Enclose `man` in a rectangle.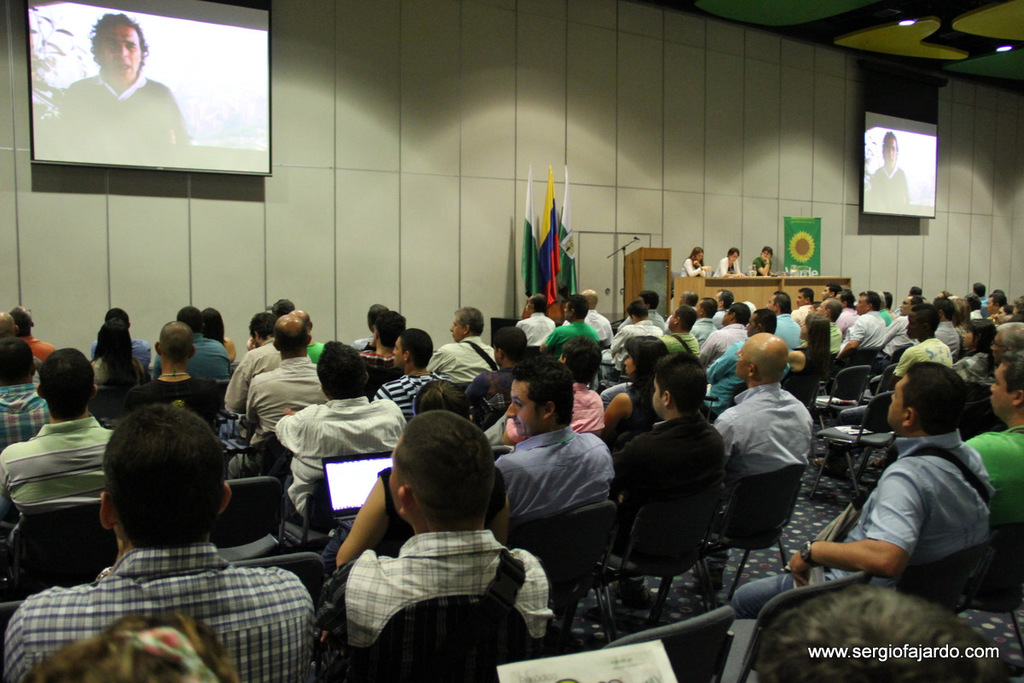
l=724, t=361, r=988, b=612.
